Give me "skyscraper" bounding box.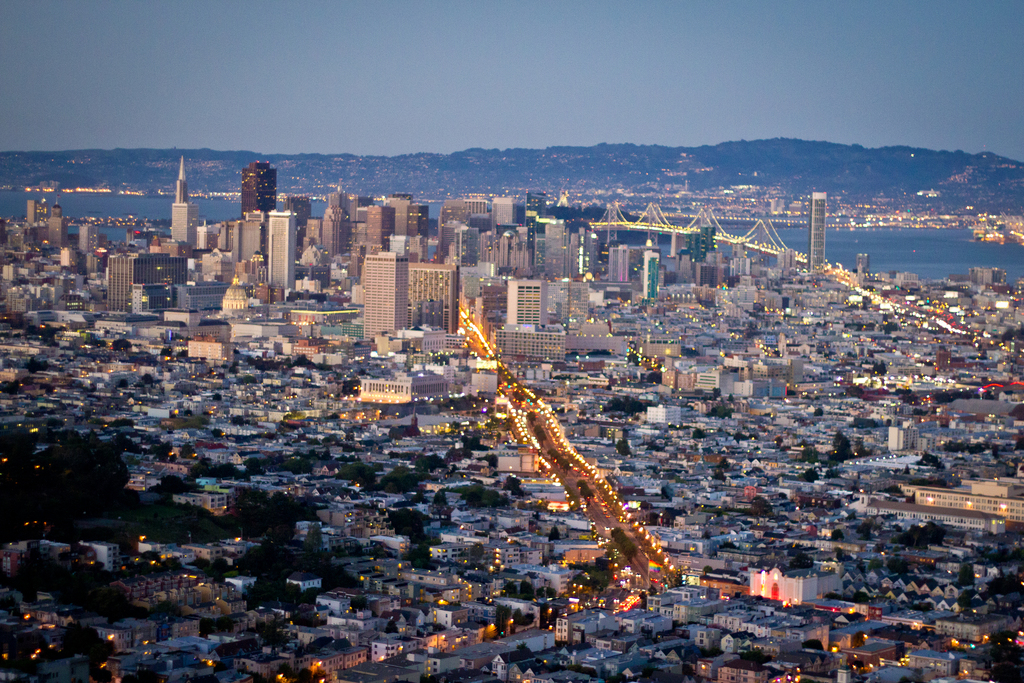
409,260,459,342.
